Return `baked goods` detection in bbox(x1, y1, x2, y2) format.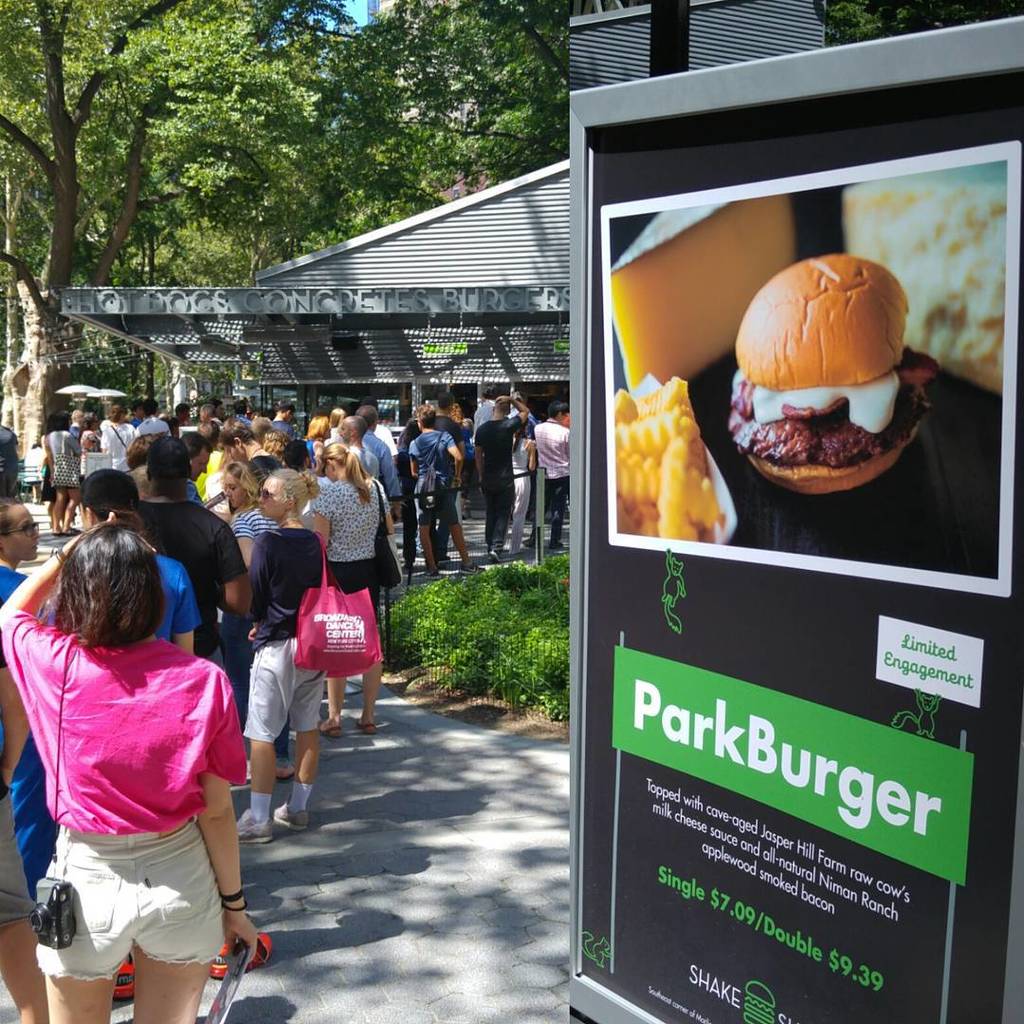
bbox(727, 230, 935, 503).
